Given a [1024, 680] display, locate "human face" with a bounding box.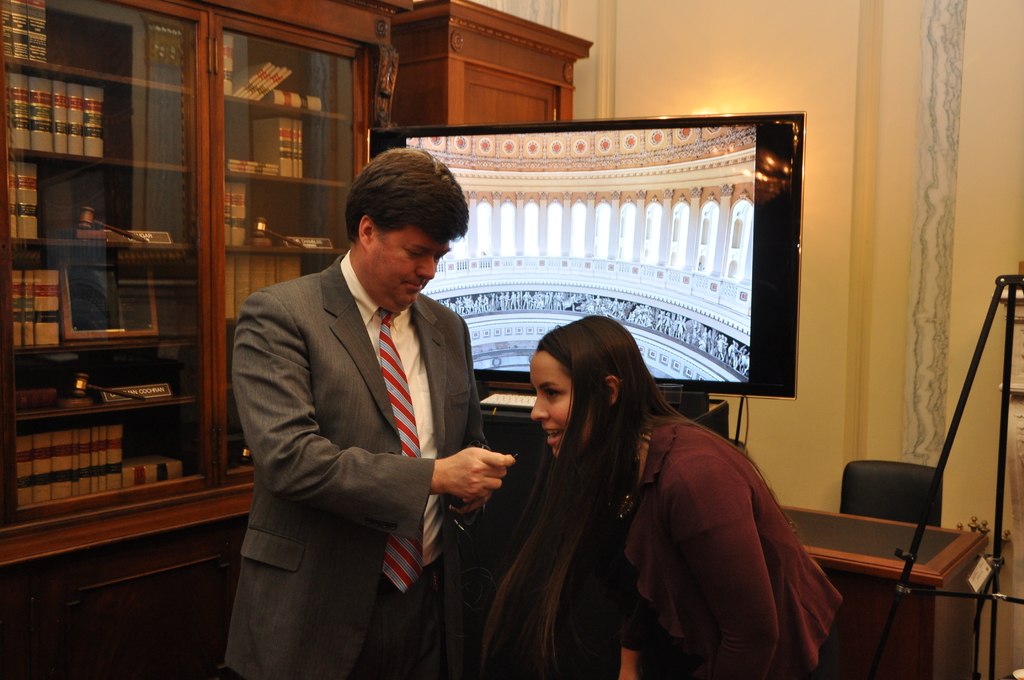
Located: (x1=367, y1=222, x2=454, y2=315).
